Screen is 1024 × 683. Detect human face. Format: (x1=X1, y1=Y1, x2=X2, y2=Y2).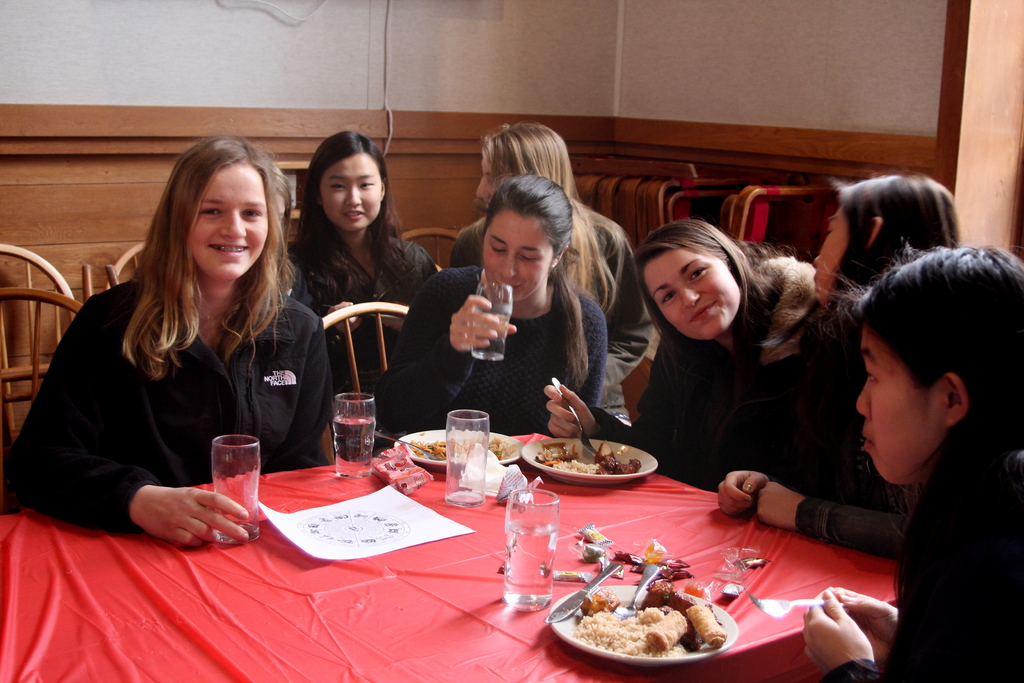
(x1=853, y1=330, x2=948, y2=488).
